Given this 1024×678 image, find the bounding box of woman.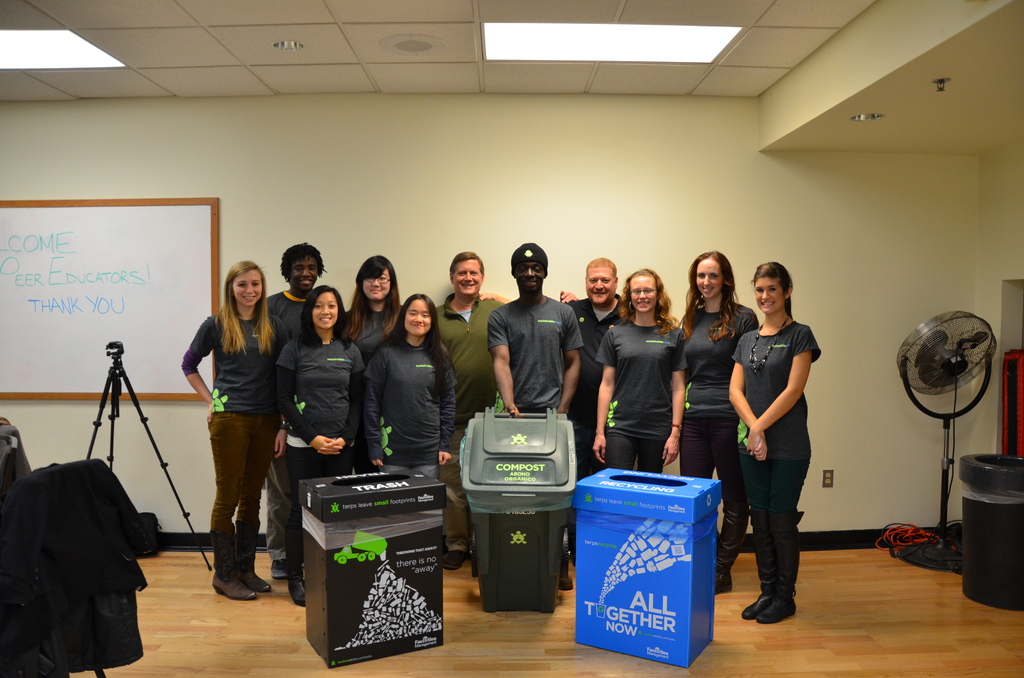
pyautogui.locateOnScreen(592, 266, 685, 476).
